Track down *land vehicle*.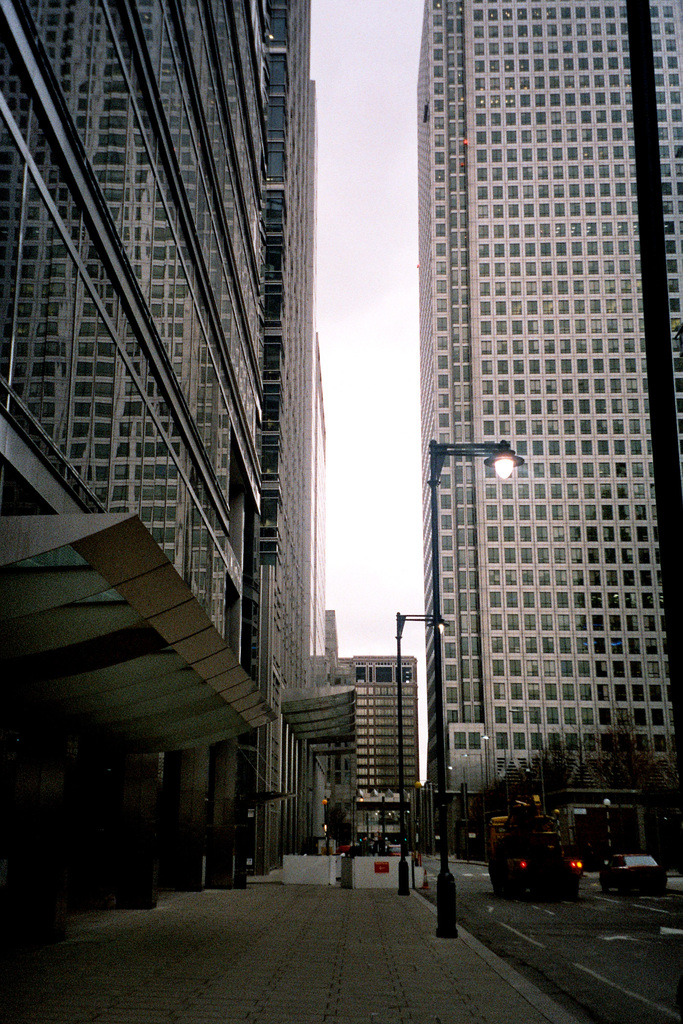
Tracked to <box>383,838,400,860</box>.
